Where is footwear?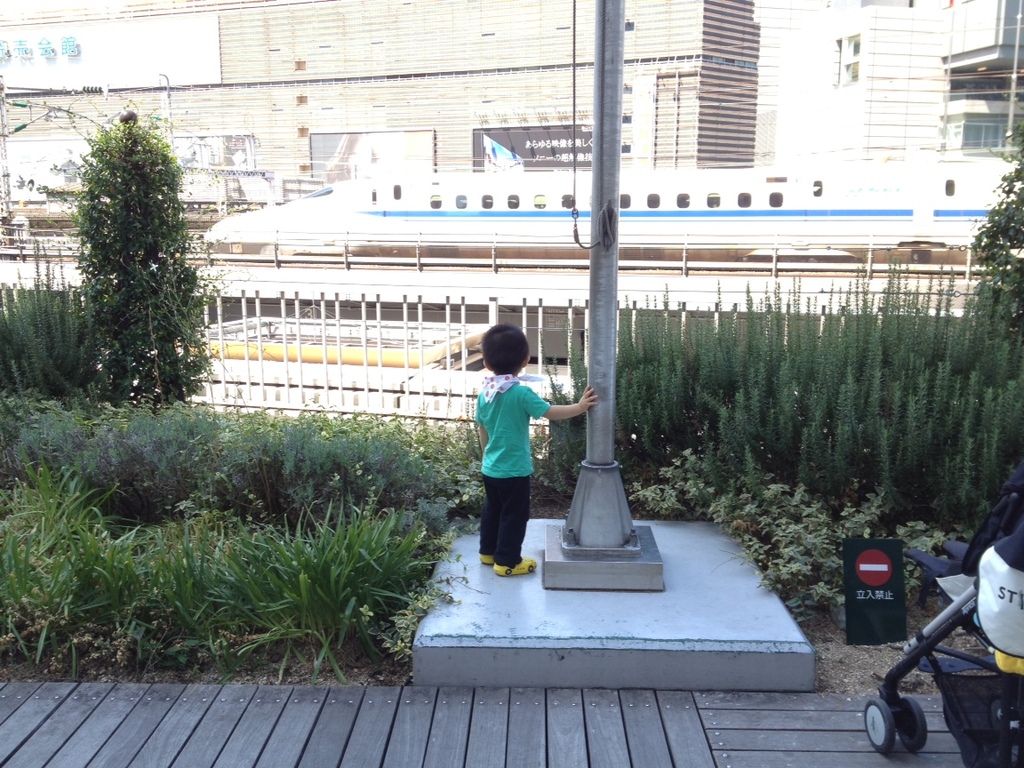
box(478, 548, 492, 567).
